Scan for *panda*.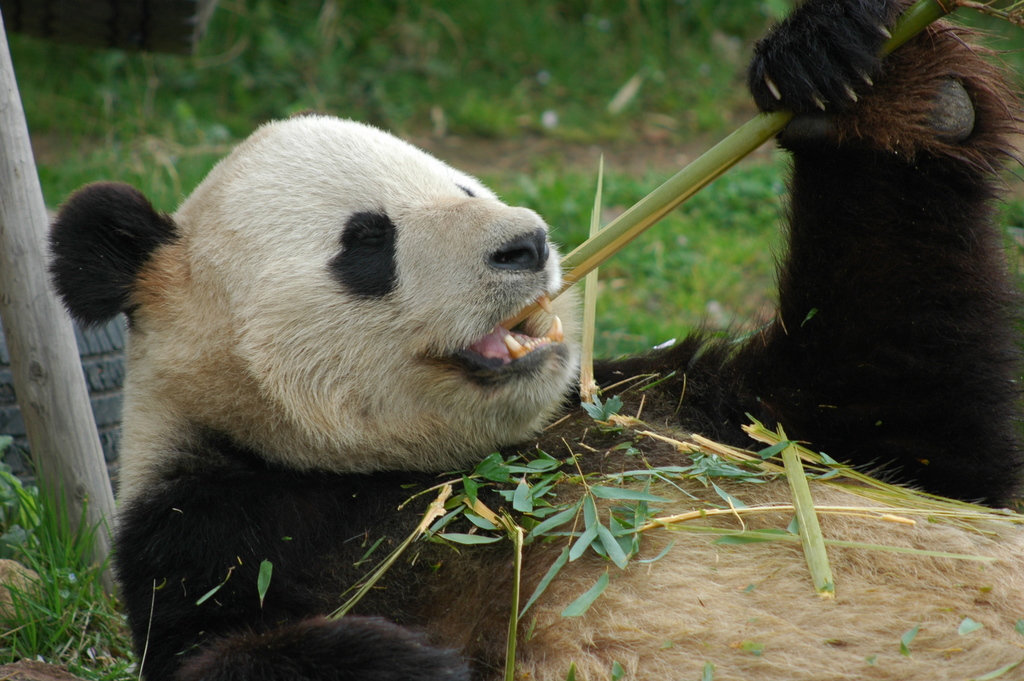
Scan result: [left=49, top=1, right=1023, bottom=678].
